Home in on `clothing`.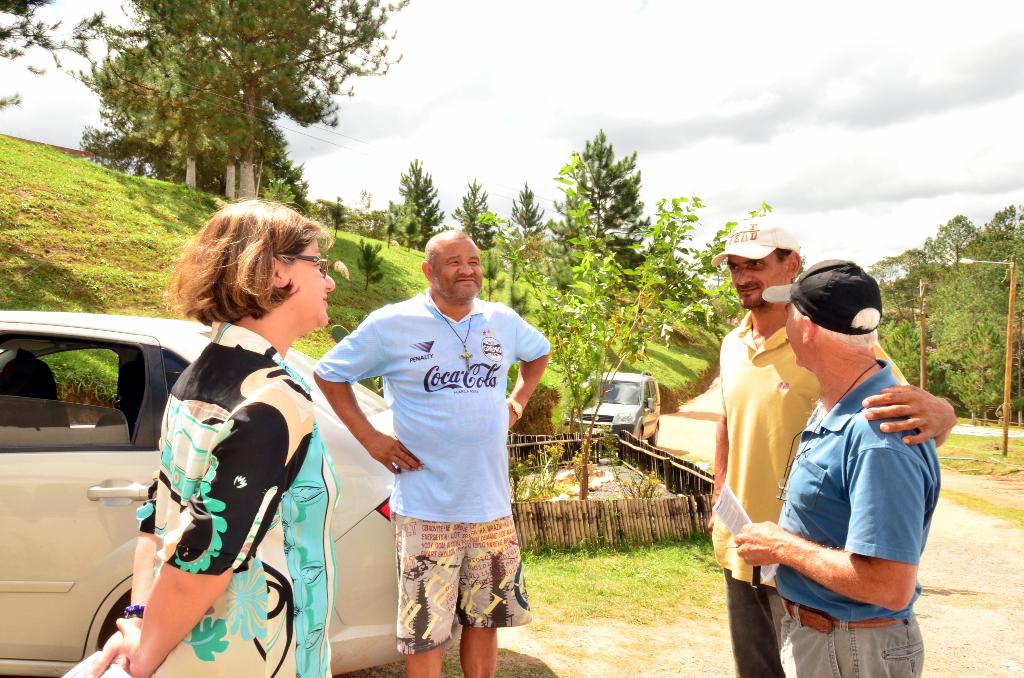
Homed in at select_region(717, 321, 911, 677).
